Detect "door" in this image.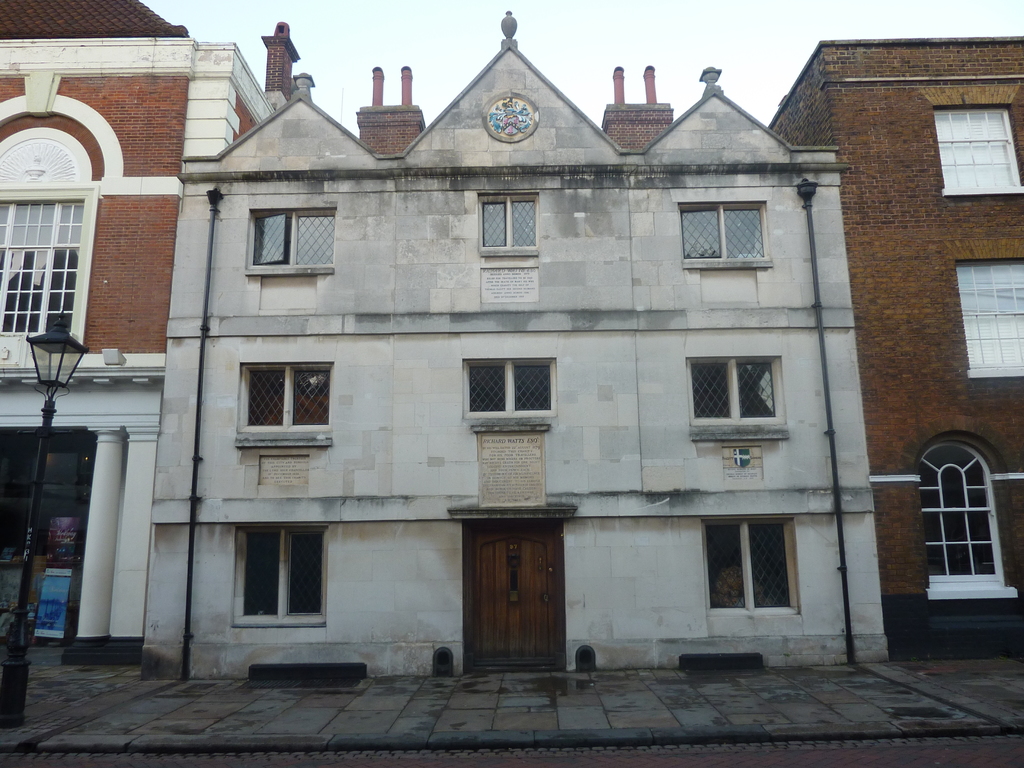
Detection: [x1=456, y1=502, x2=570, y2=674].
